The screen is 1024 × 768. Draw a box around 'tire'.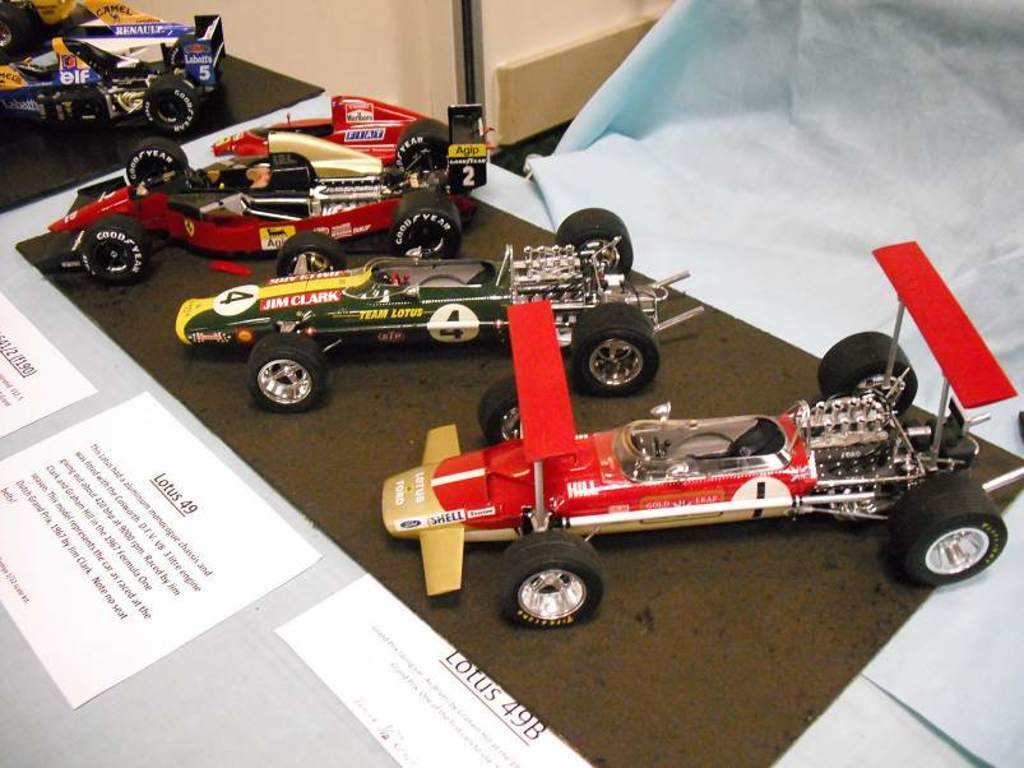
rect(817, 332, 917, 416).
